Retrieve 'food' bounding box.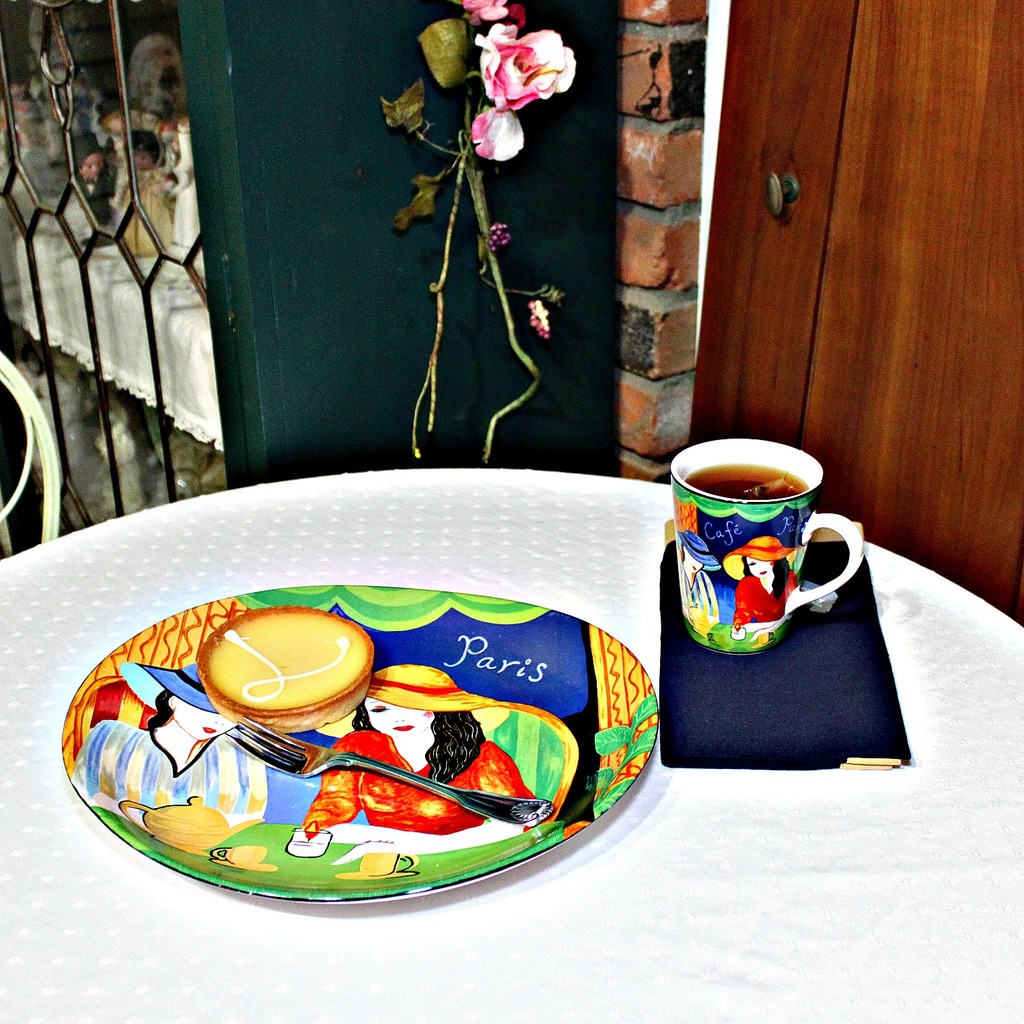
Bounding box: 186, 624, 365, 730.
